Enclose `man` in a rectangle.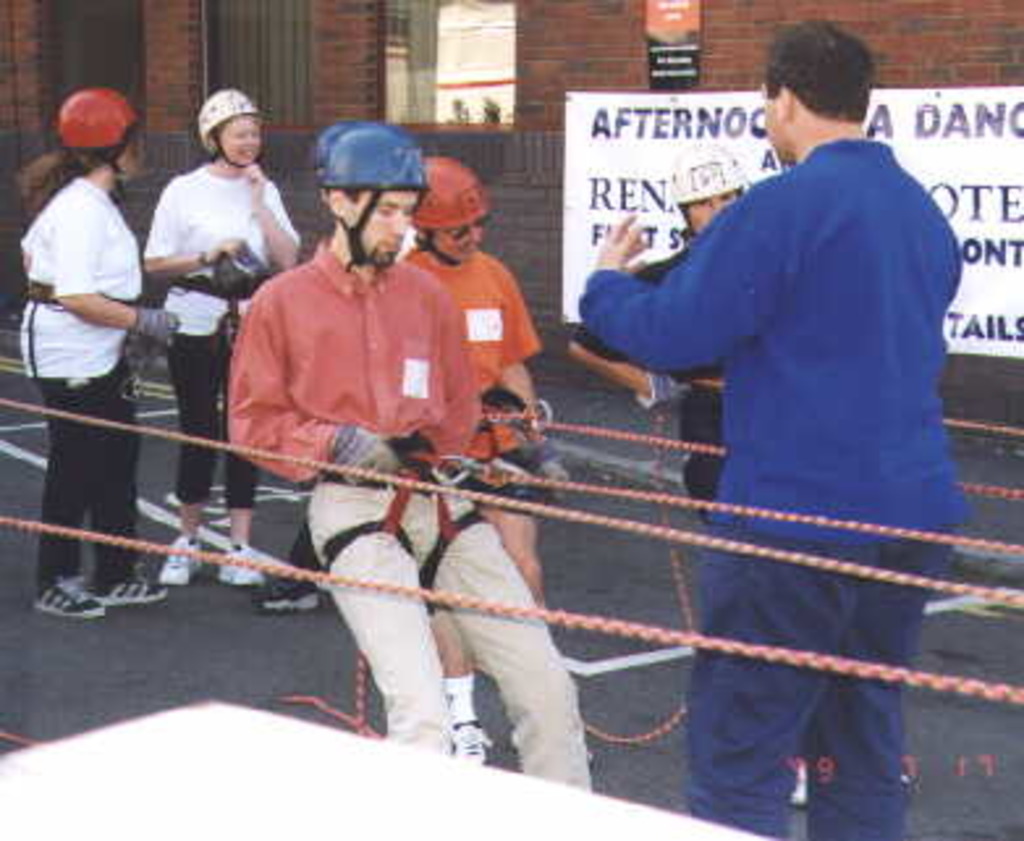
416:147:542:773.
